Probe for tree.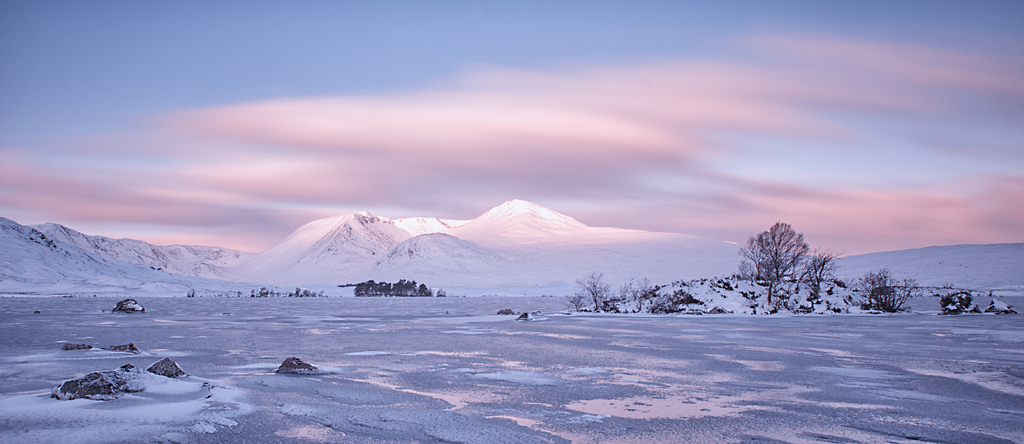
Probe result: detection(259, 286, 268, 299).
